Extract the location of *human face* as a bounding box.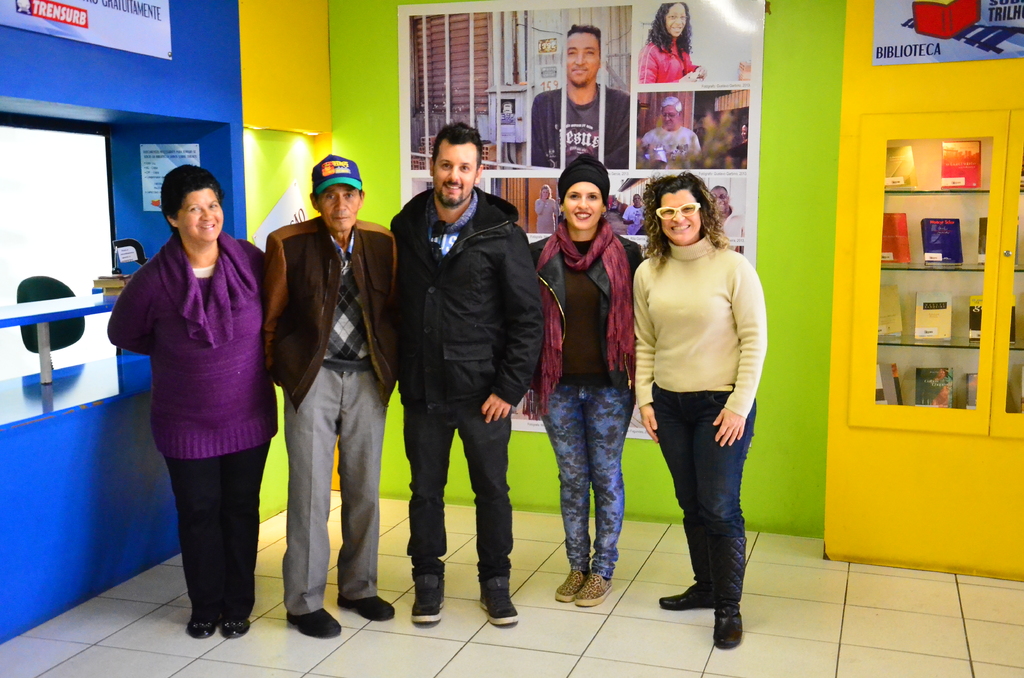
x1=566 y1=33 x2=597 y2=83.
